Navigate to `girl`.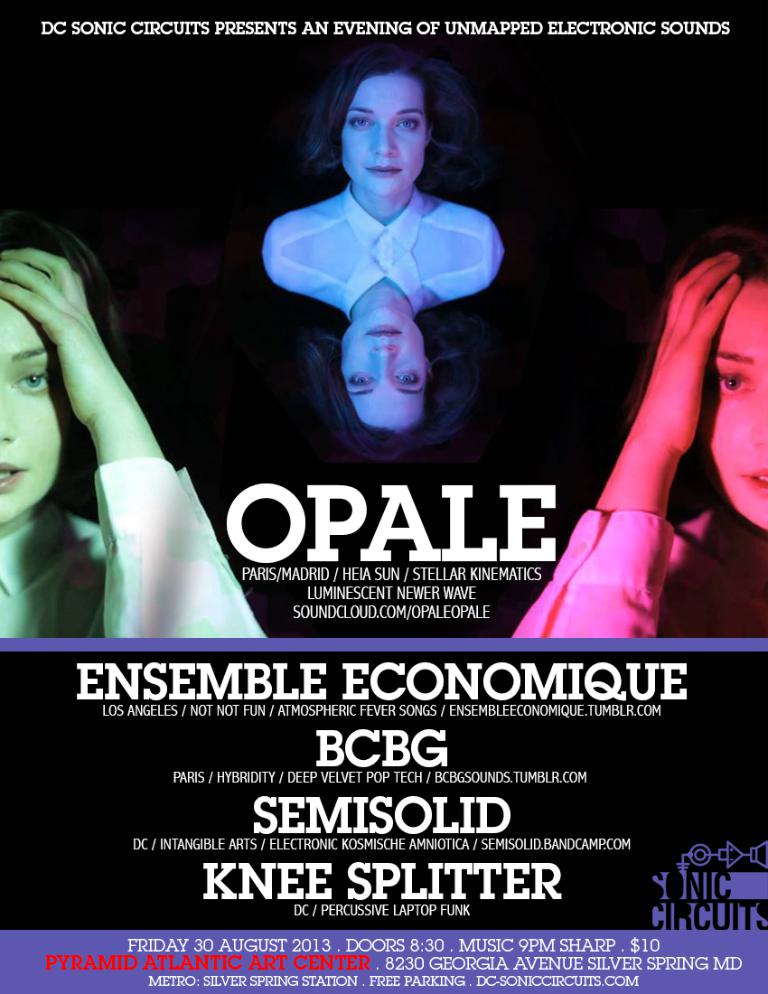
Navigation target: Rect(271, 51, 506, 268).
